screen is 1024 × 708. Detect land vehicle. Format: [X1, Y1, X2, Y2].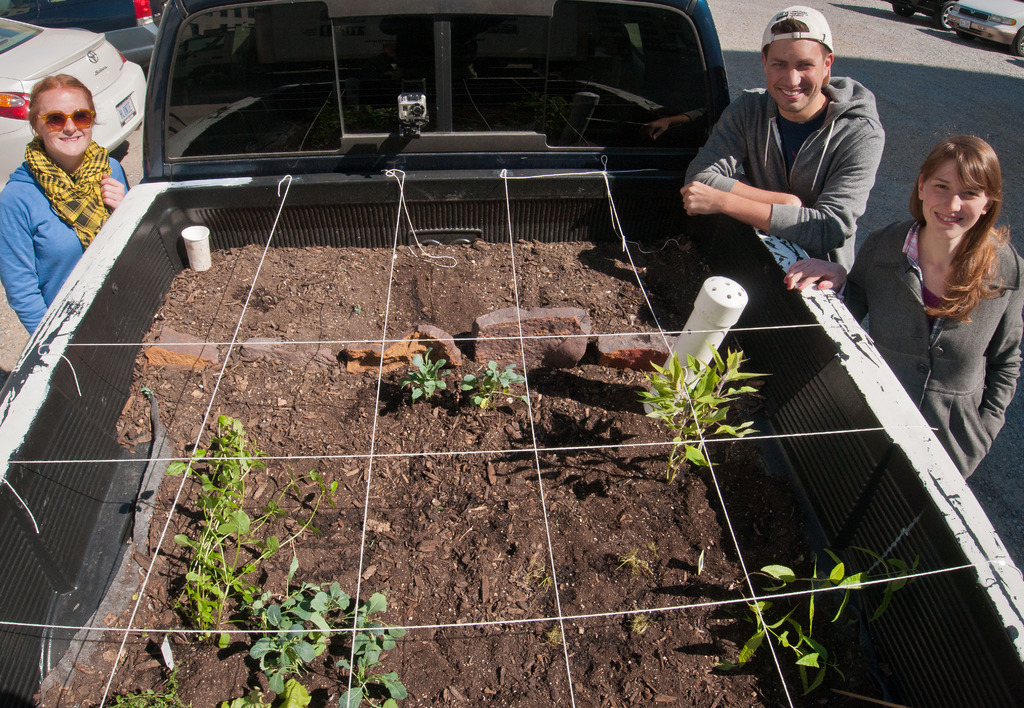
[0, 0, 1023, 707].
